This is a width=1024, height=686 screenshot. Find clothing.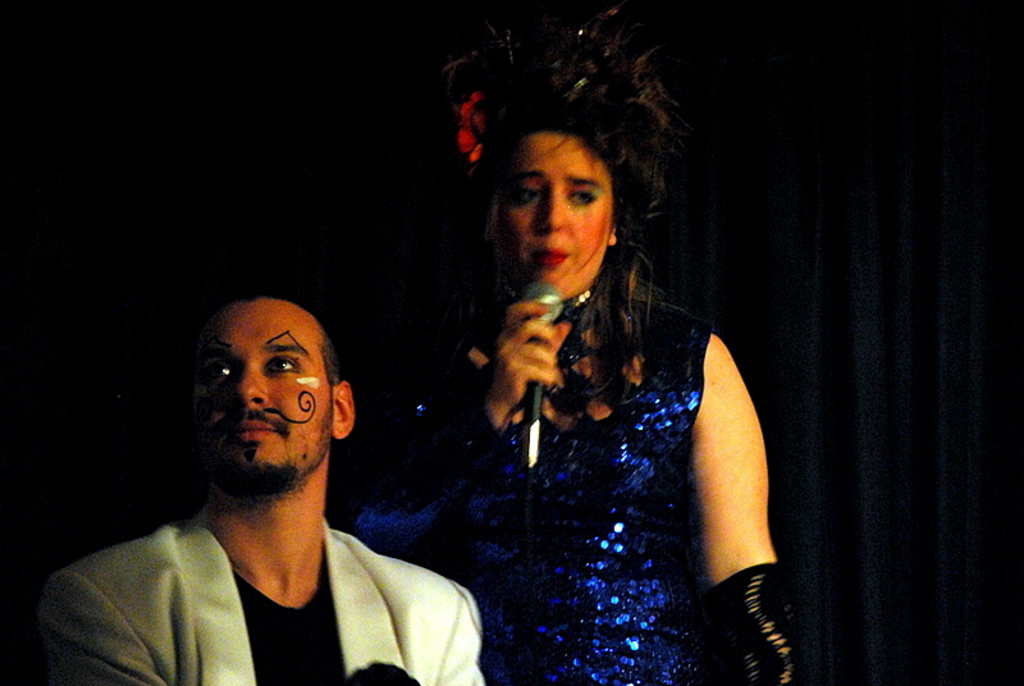
Bounding box: [390,312,726,685].
